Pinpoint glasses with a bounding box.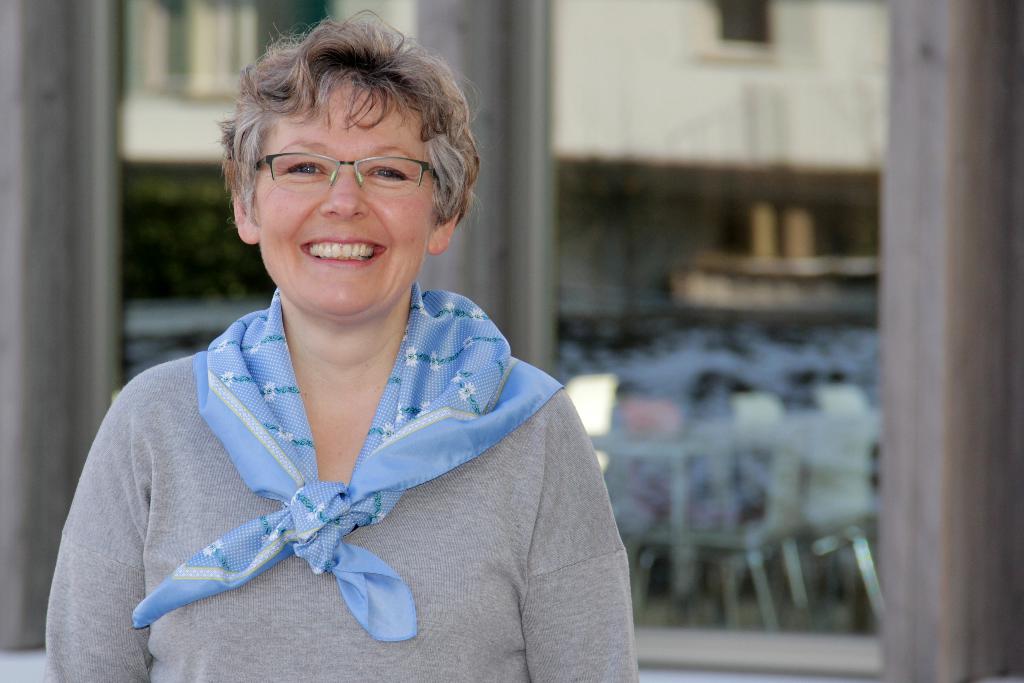
(235,150,447,206).
